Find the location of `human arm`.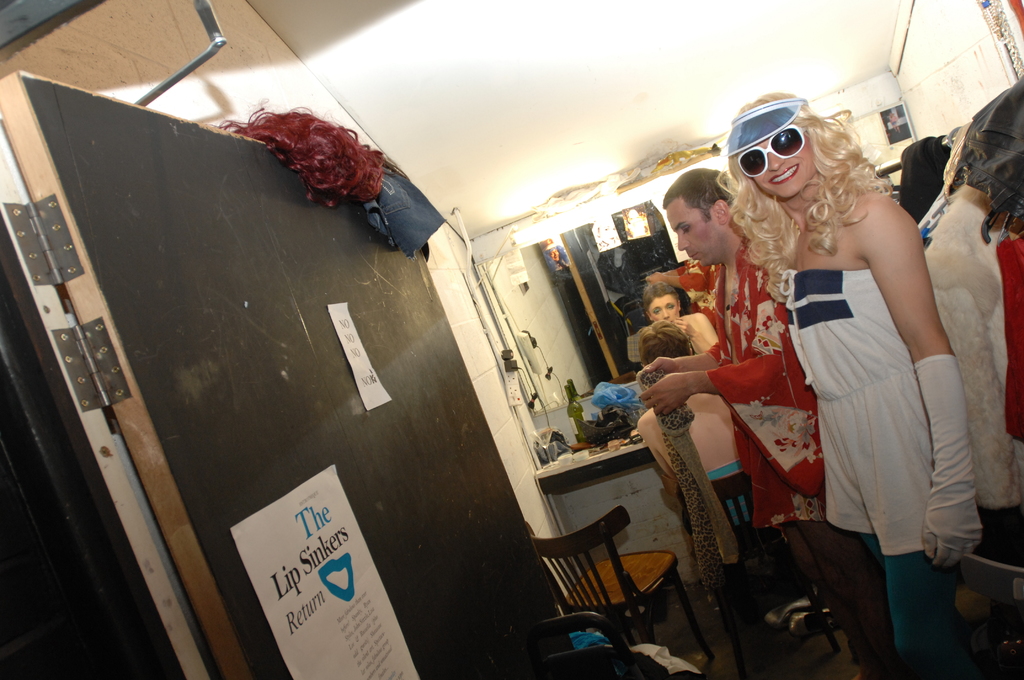
Location: 635/346/719/391.
